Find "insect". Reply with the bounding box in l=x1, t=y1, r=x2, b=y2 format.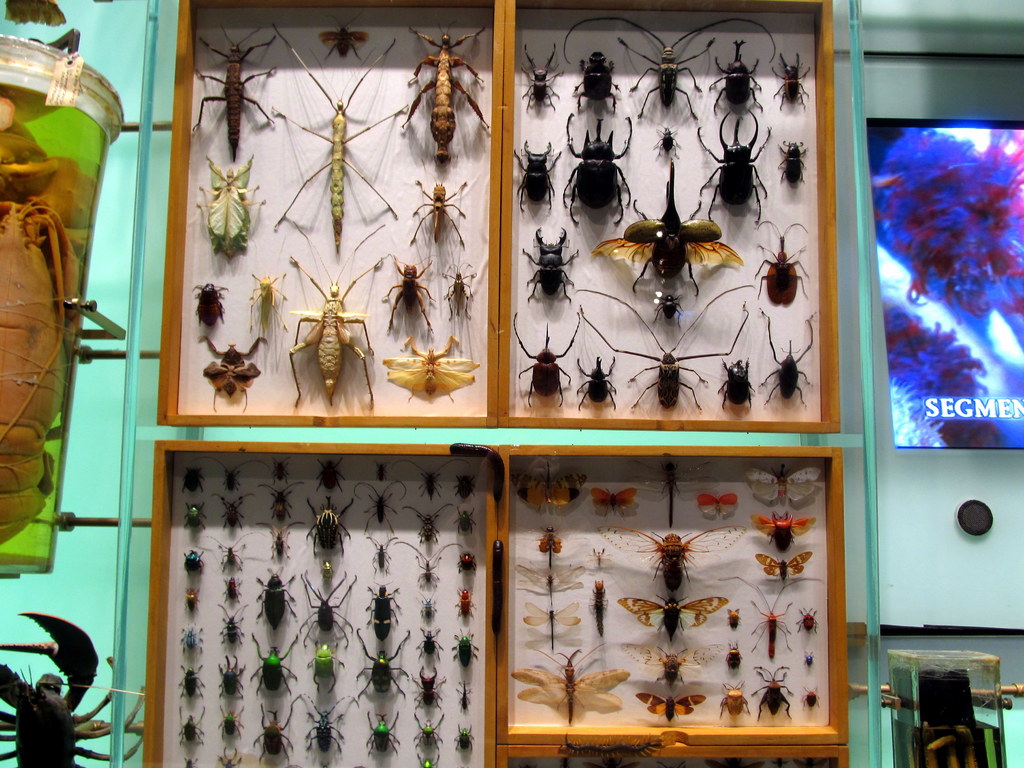
l=752, t=220, r=806, b=305.
